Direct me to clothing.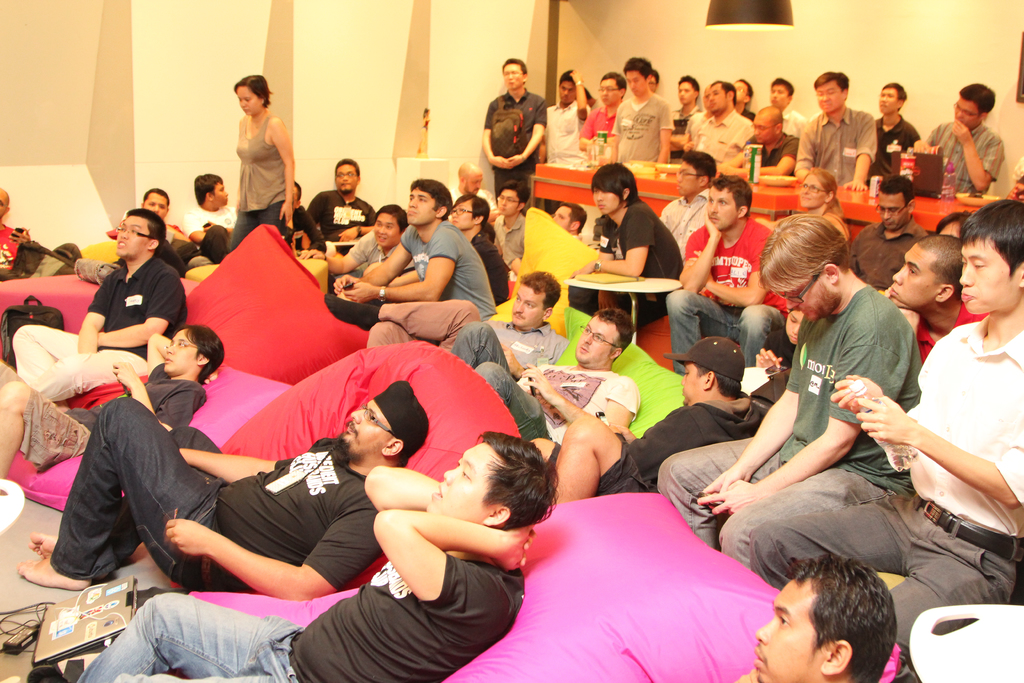
Direction: <bbox>300, 180, 379, 243</bbox>.
